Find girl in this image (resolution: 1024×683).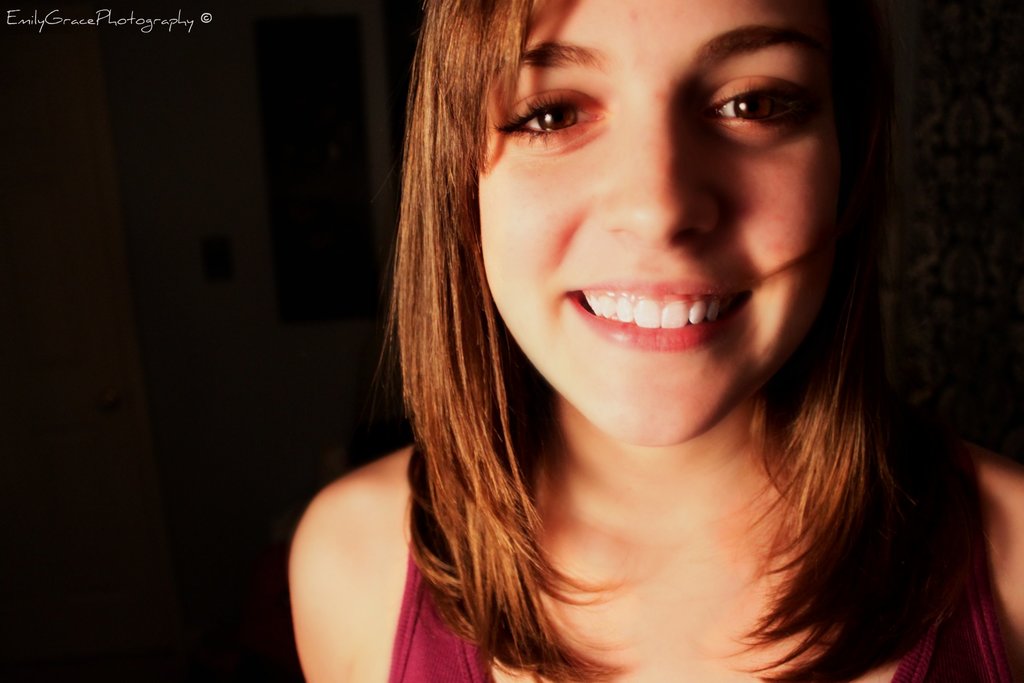
x1=287 y1=0 x2=1022 y2=682.
